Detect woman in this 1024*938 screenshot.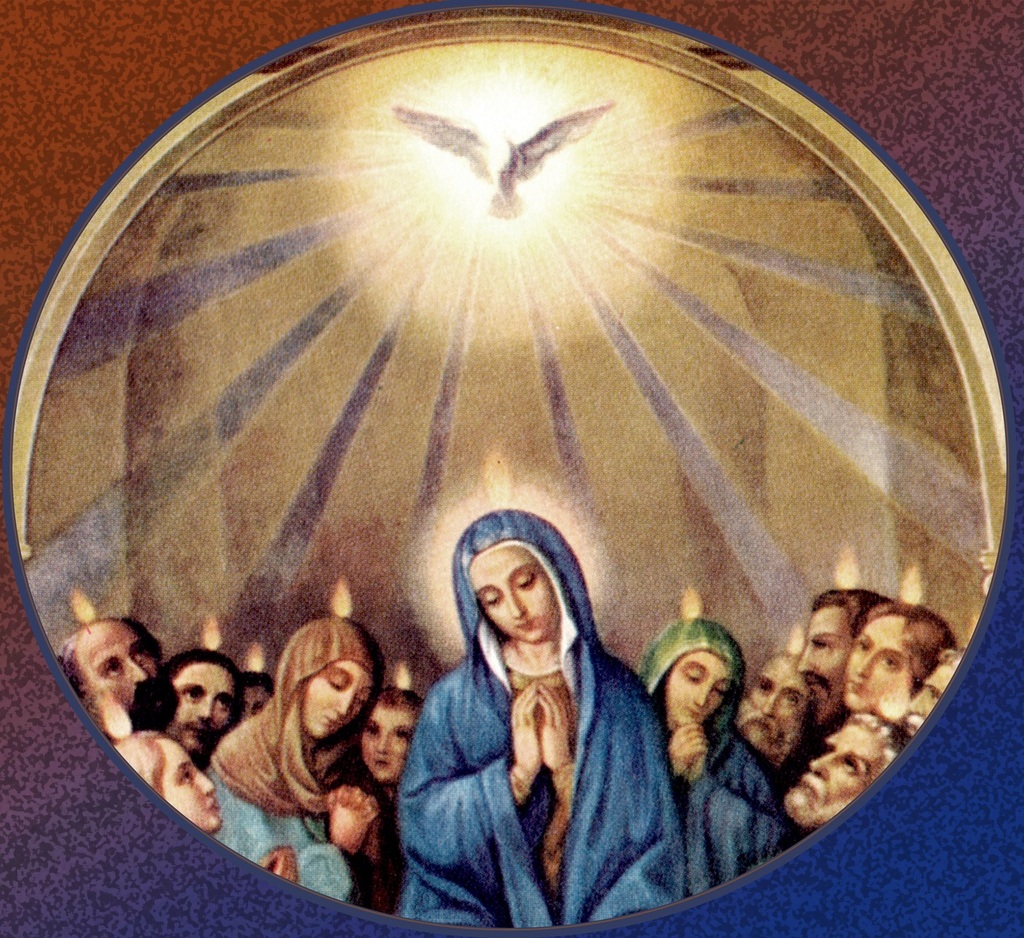
Detection: x1=630 y1=616 x2=788 y2=887.
